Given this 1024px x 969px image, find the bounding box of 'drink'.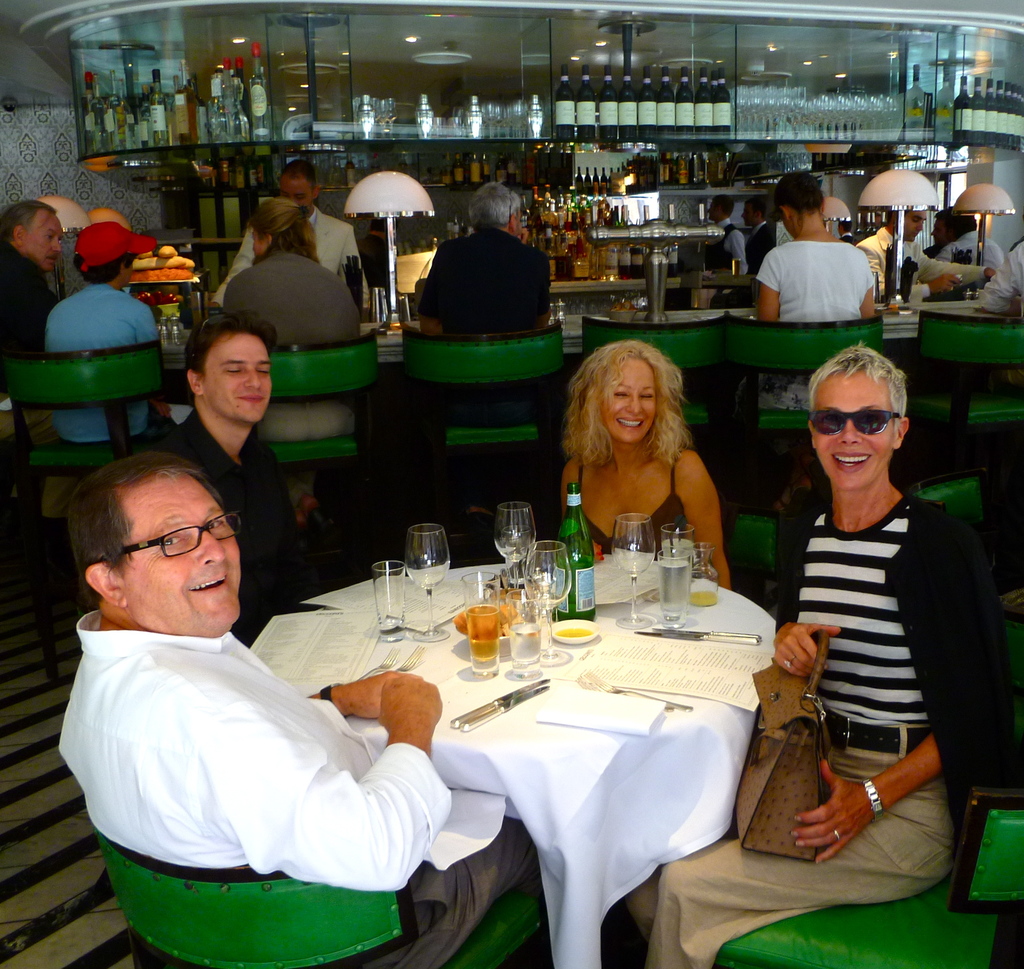
<region>547, 255, 560, 283</region>.
